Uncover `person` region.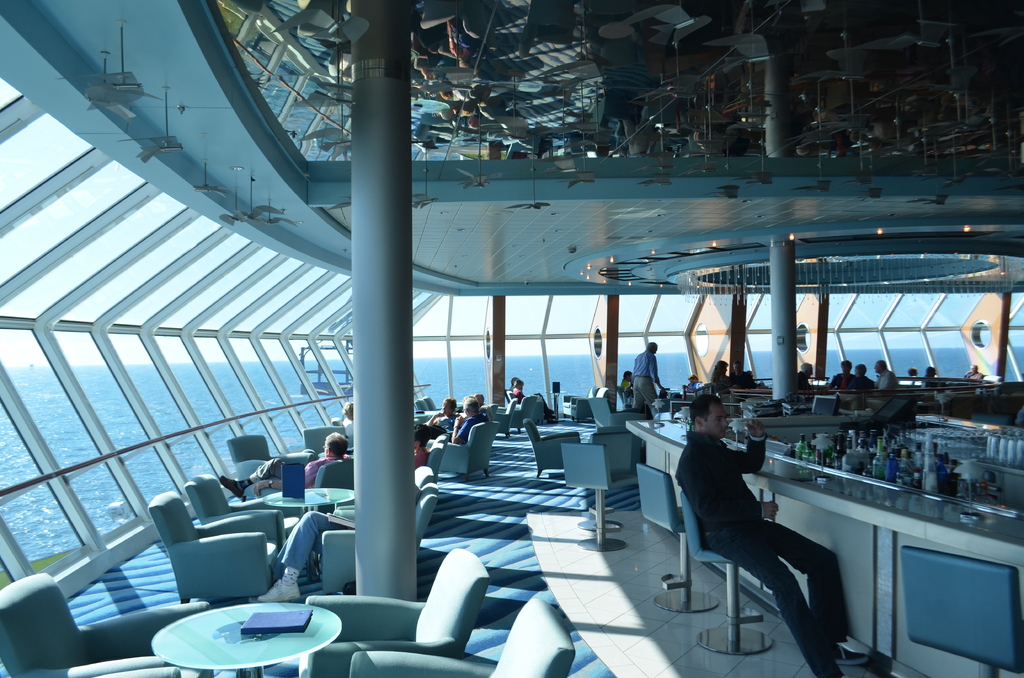
Uncovered: <region>963, 364, 981, 378</region>.
